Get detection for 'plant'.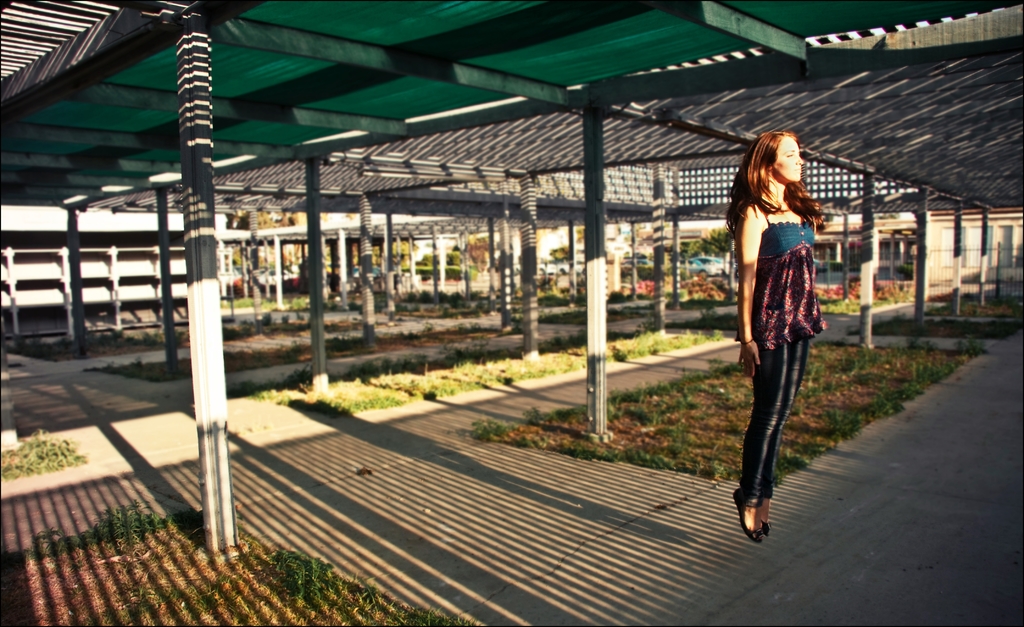
Detection: (0,430,81,481).
